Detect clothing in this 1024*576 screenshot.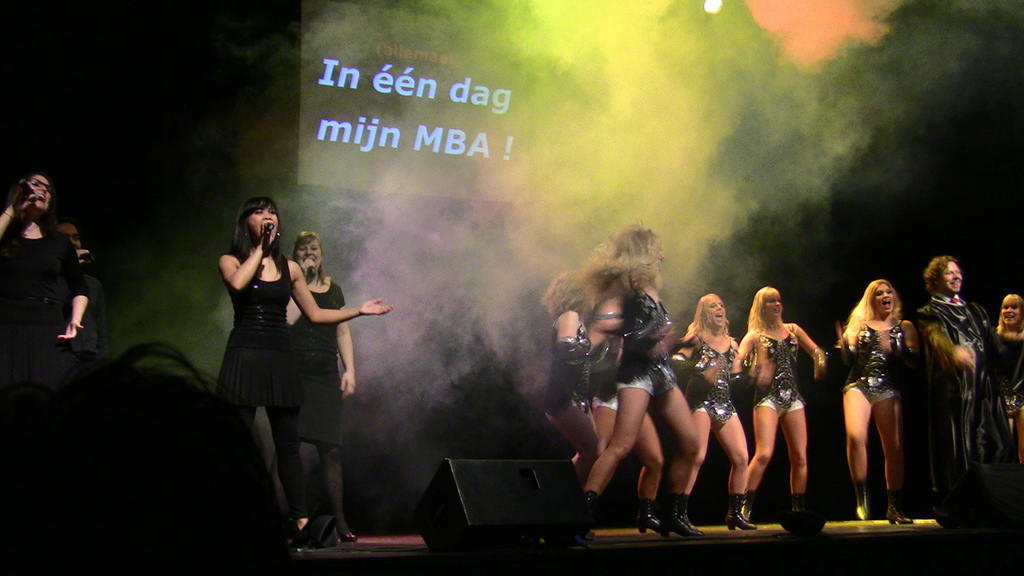
Detection: [206,242,311,509].
